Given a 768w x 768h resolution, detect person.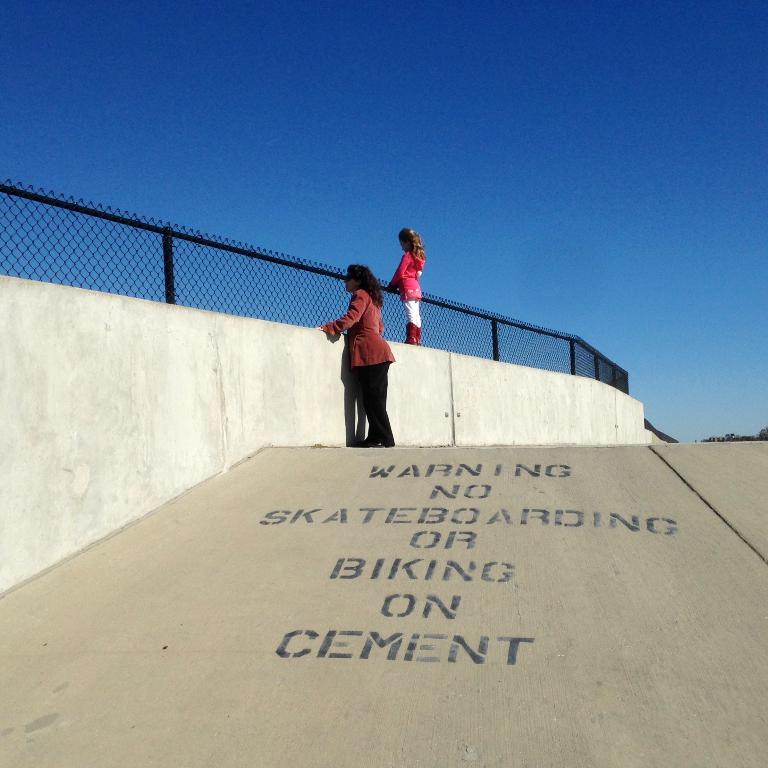
<region>313, 264, 397, 448</region>.
